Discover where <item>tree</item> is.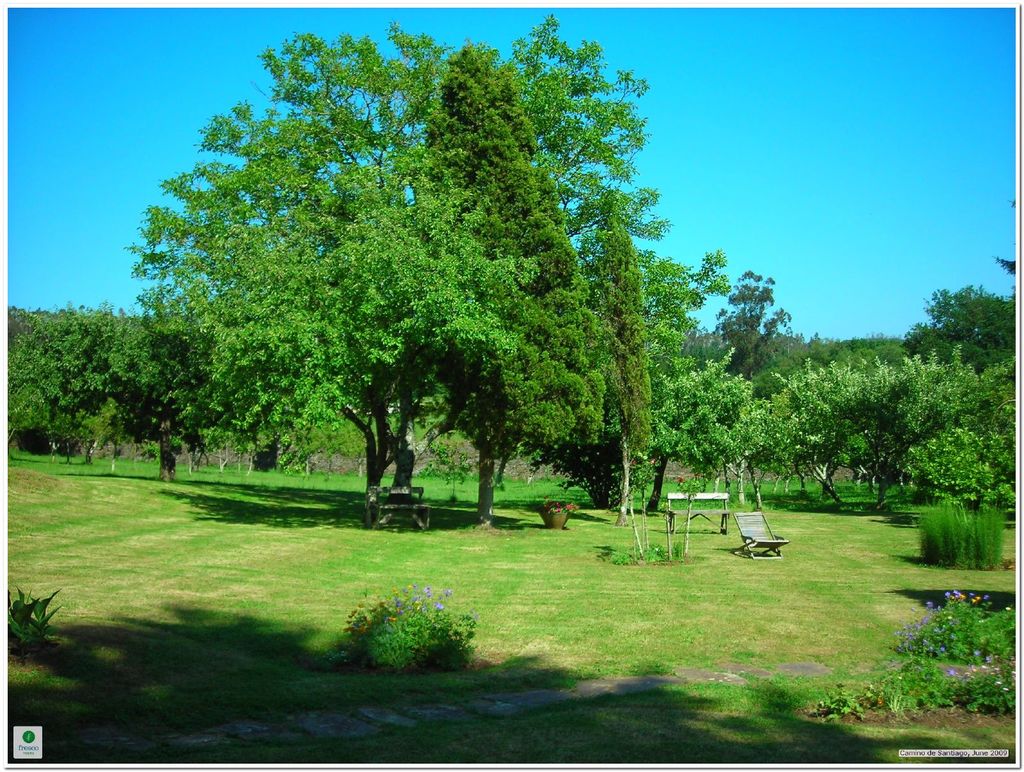
Discovered at box(78, 311, 277, 493).
